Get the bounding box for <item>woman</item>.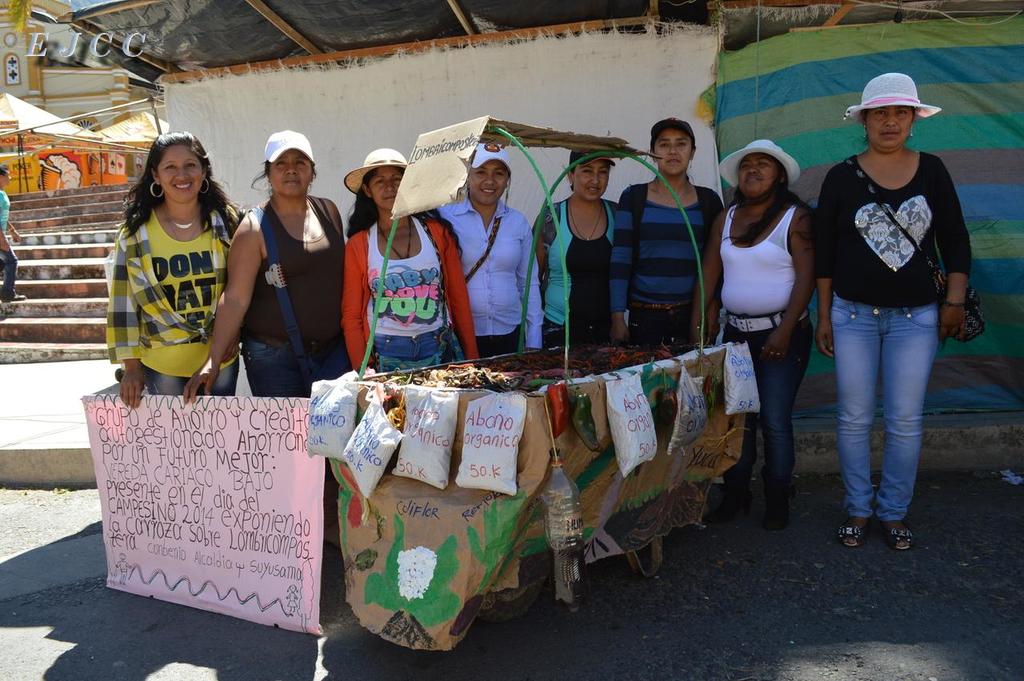
region(805, 70, 974, 551).
